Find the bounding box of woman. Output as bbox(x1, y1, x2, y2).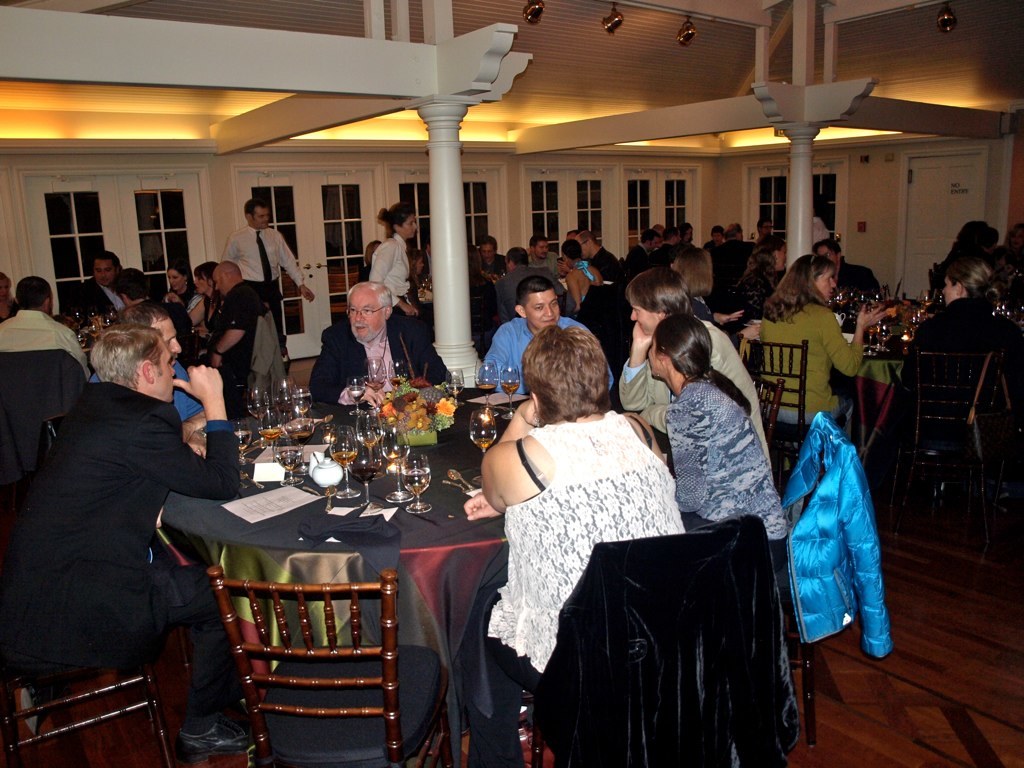
bbox(709, 225, 726, 250).
